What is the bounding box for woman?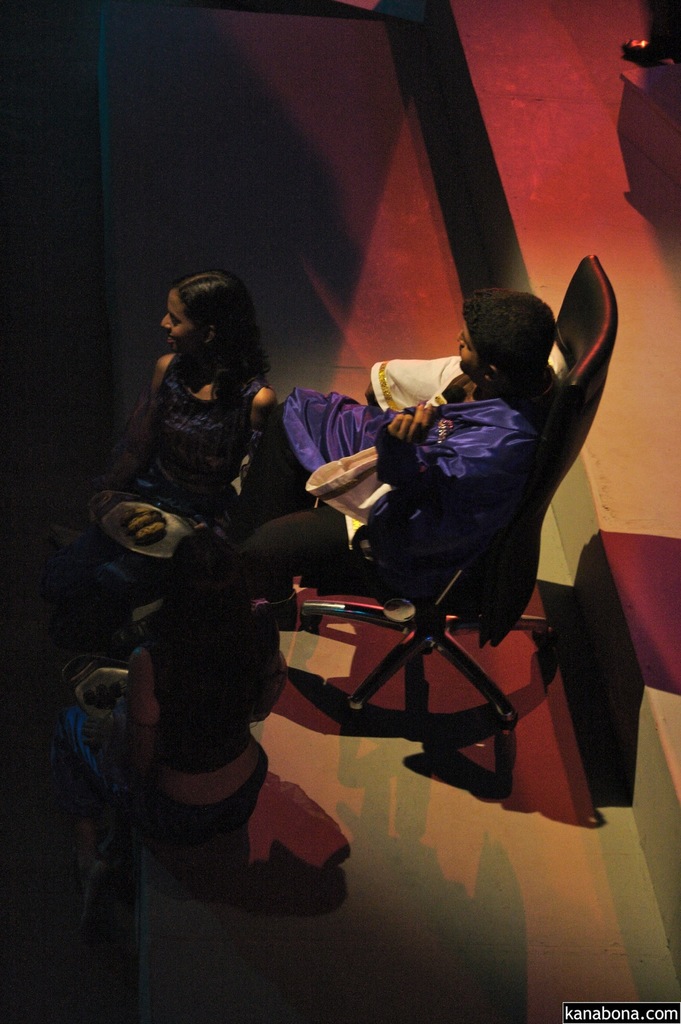
127/536/284/886.
